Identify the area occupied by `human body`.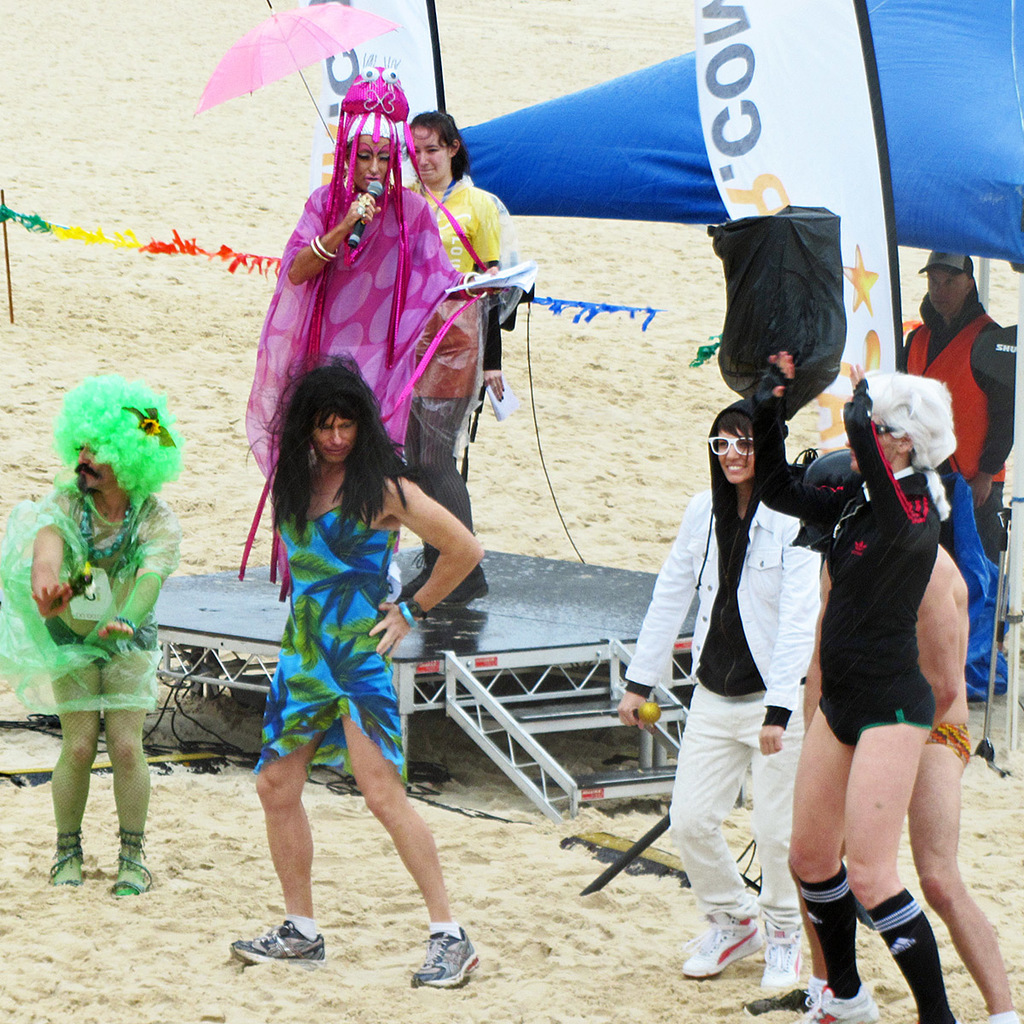
Area: crop(622, 406, 823, 1023).
